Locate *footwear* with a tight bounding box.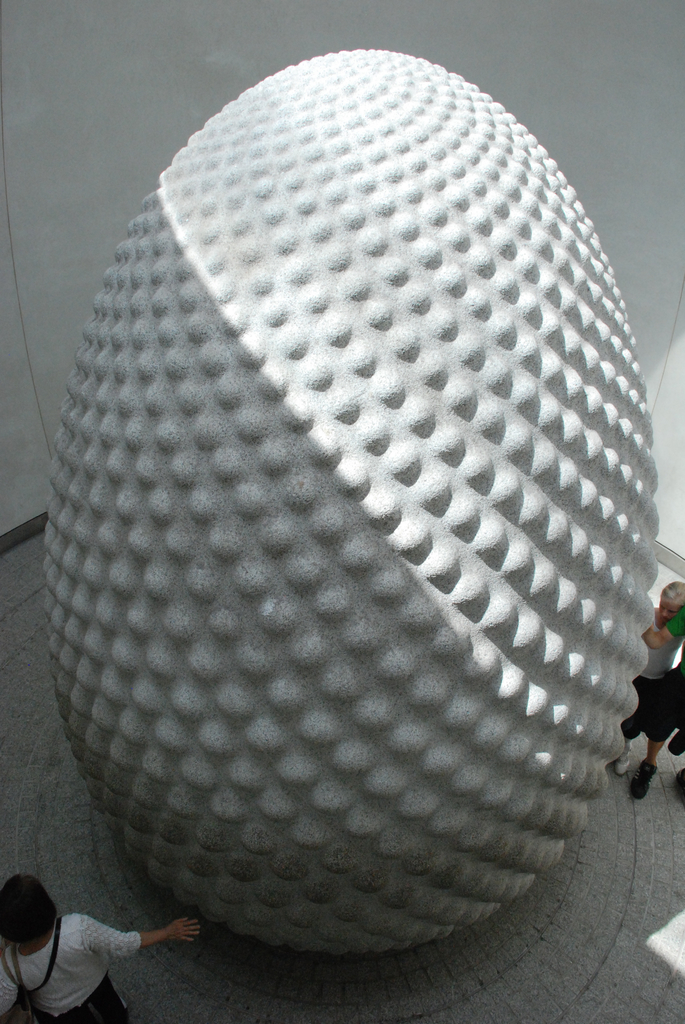
<box>606,735,629,770</box>.
